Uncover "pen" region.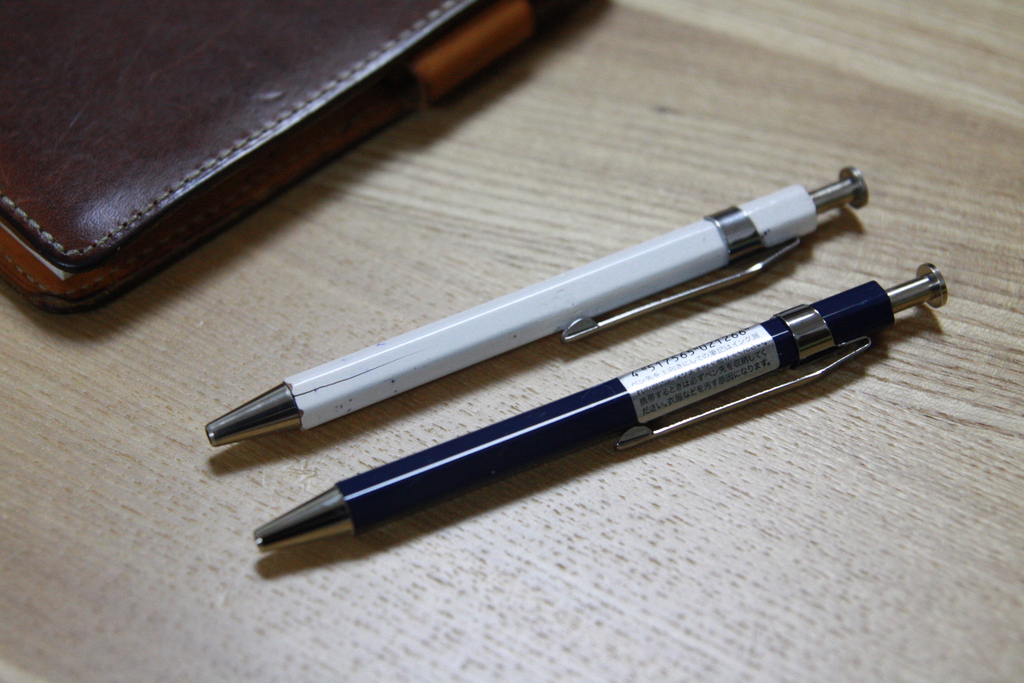
Uncovered: x1=247, y1=261, x2=946, y2=550.
